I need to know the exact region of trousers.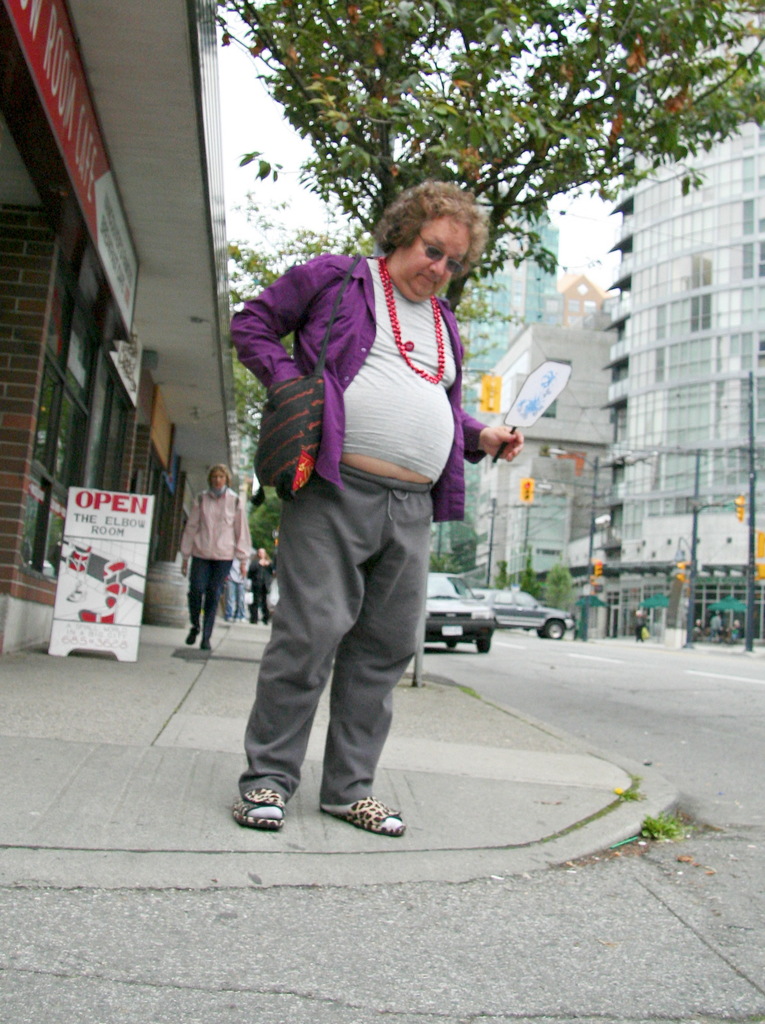
Region: bbox(190, 557, 235, 643).
